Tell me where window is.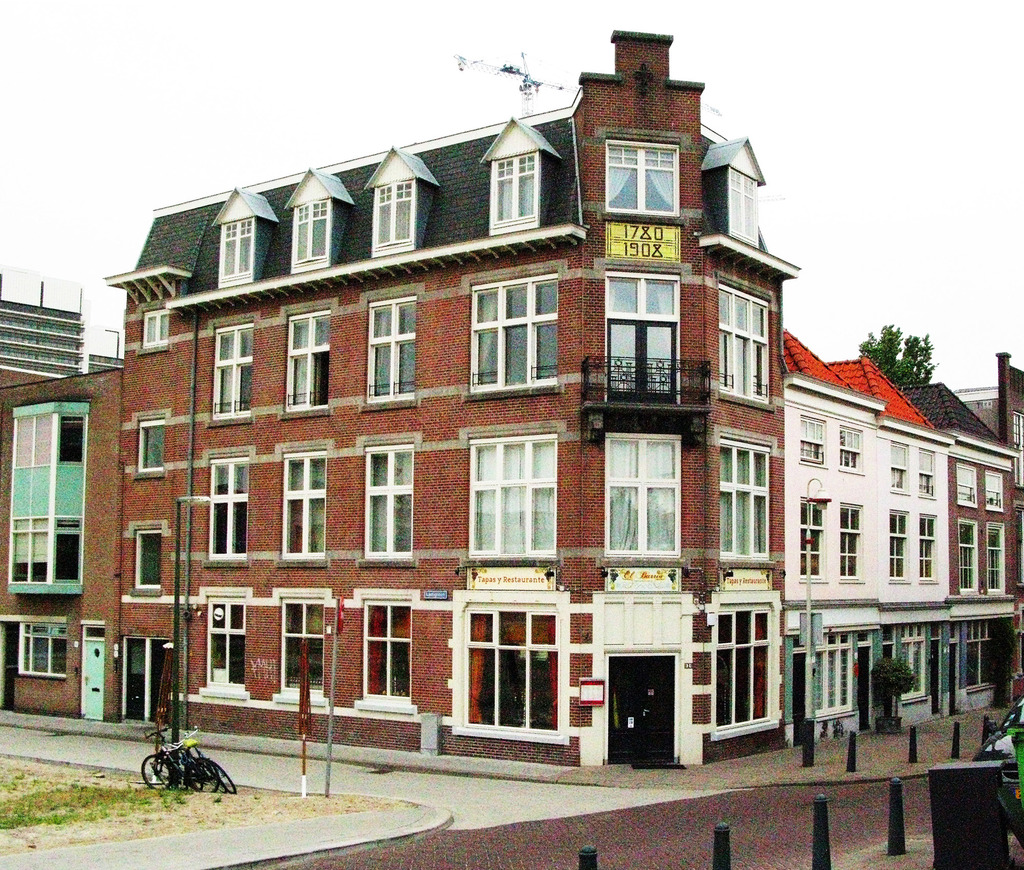
window is at x1=465 y1=270 x2=558 y2=393.
